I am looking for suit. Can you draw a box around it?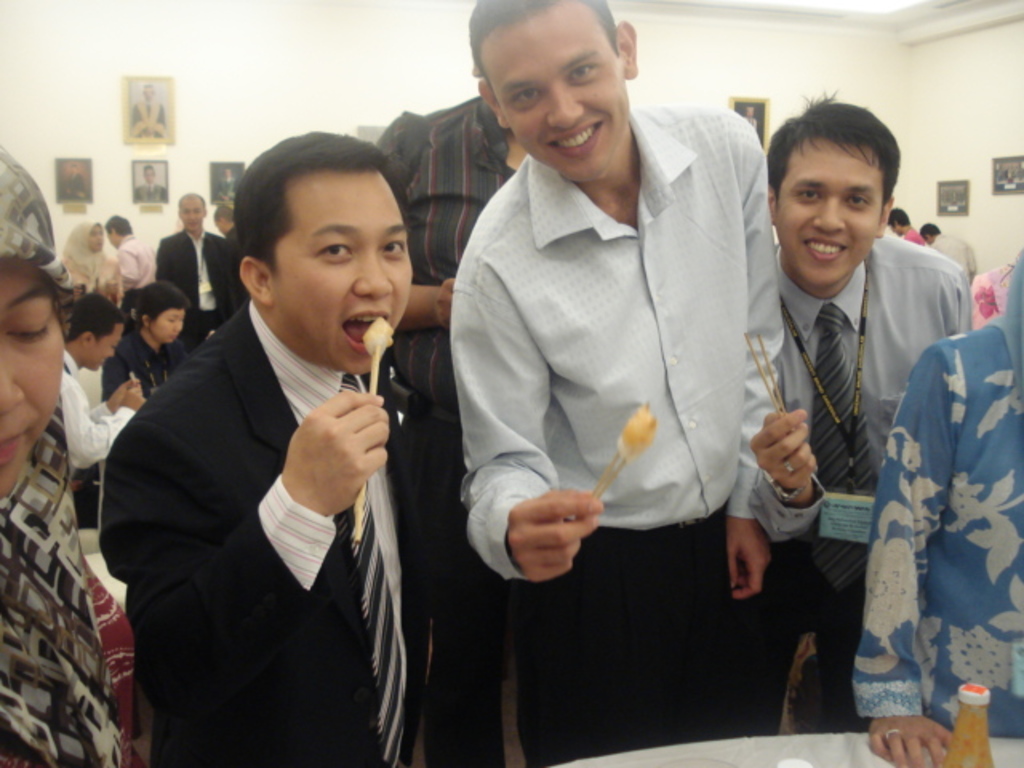
Sure, the bounding box is [left=150, top=230, right=222, bottom=358].
